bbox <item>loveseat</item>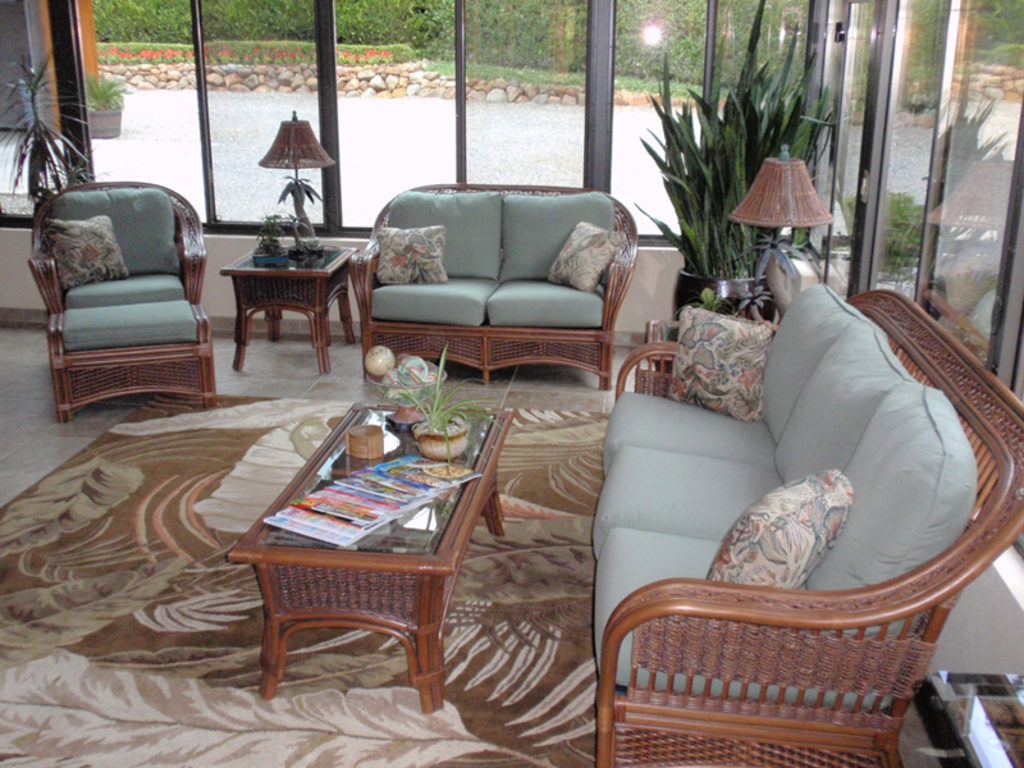
{"left": 346, "top": 182, "right": 637, "bottom": 394}
